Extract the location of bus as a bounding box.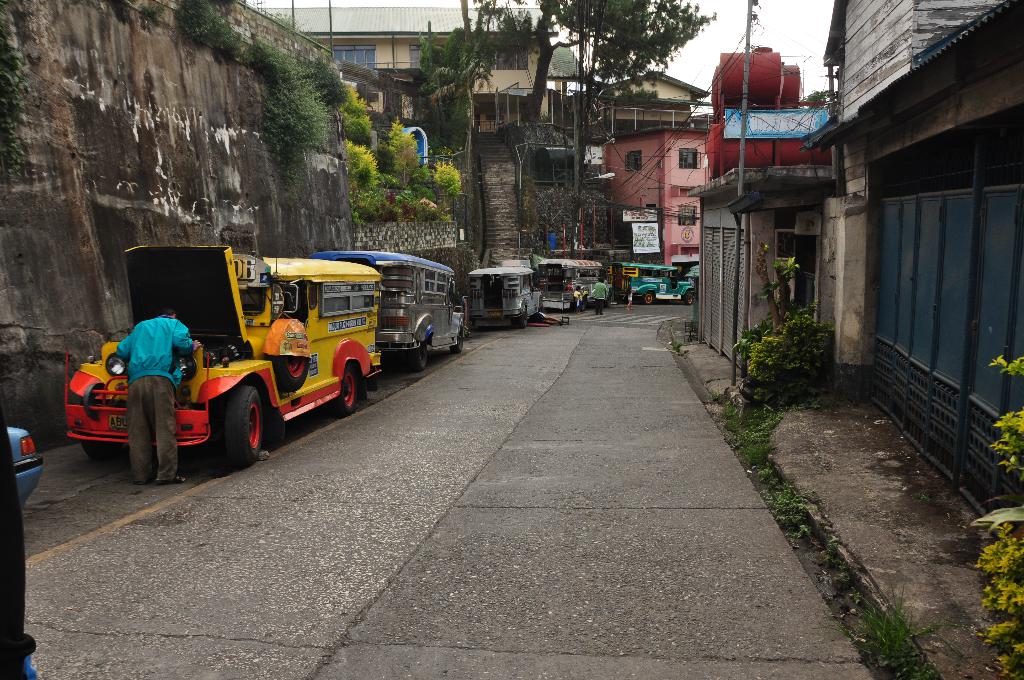
[611, 263, 694, 303].
